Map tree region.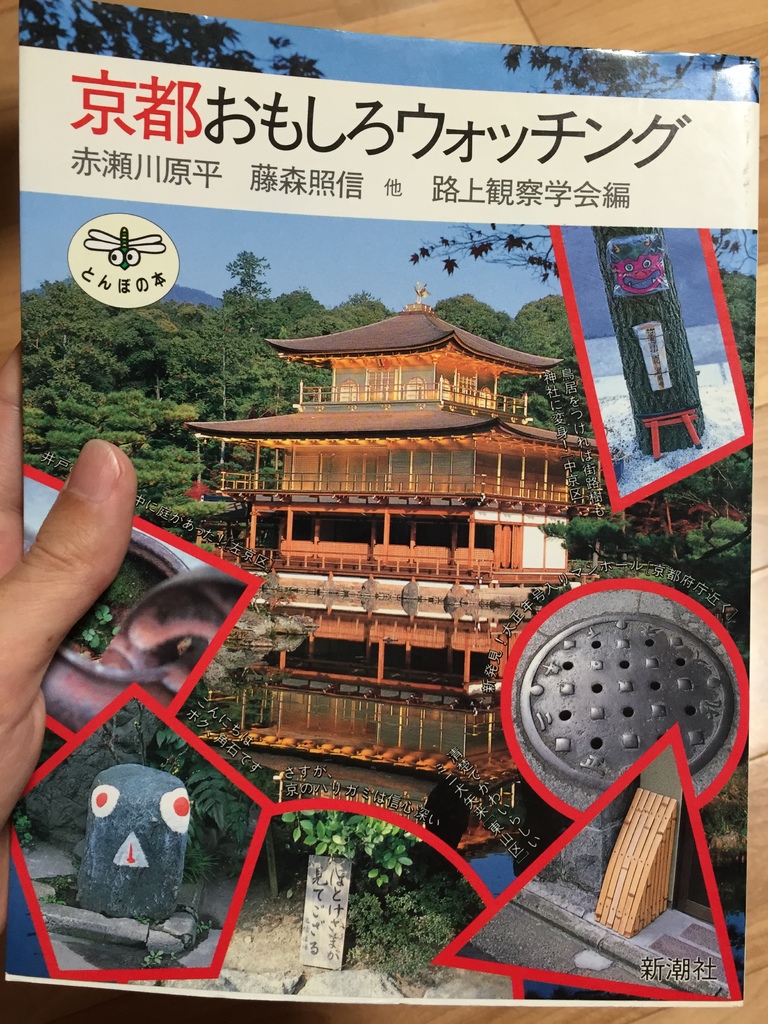
Mapped to <box>216,241,268,313</box>.
